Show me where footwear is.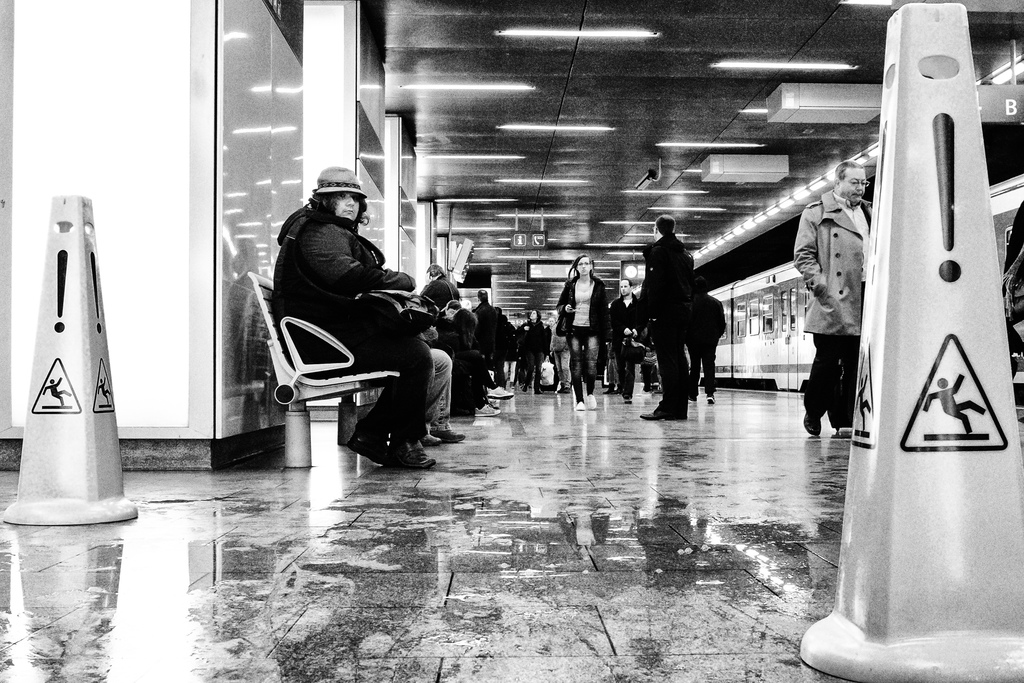
footwear is at (left=475, top=404, right=505, bottom=418).
